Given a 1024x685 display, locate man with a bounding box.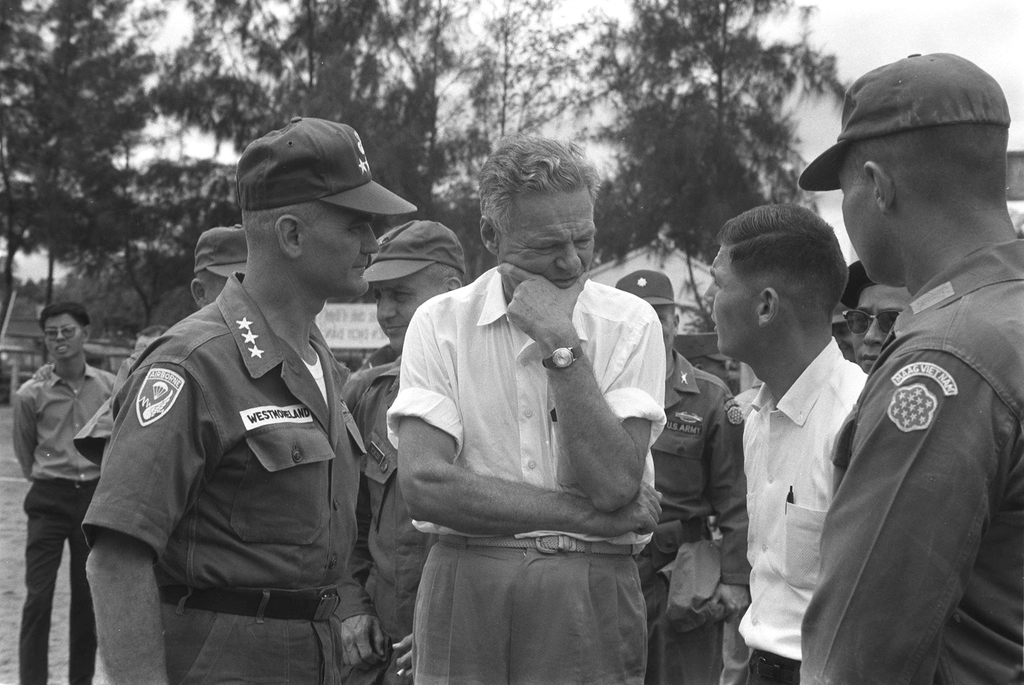
Located: detection(831, 262, 916, 369).
